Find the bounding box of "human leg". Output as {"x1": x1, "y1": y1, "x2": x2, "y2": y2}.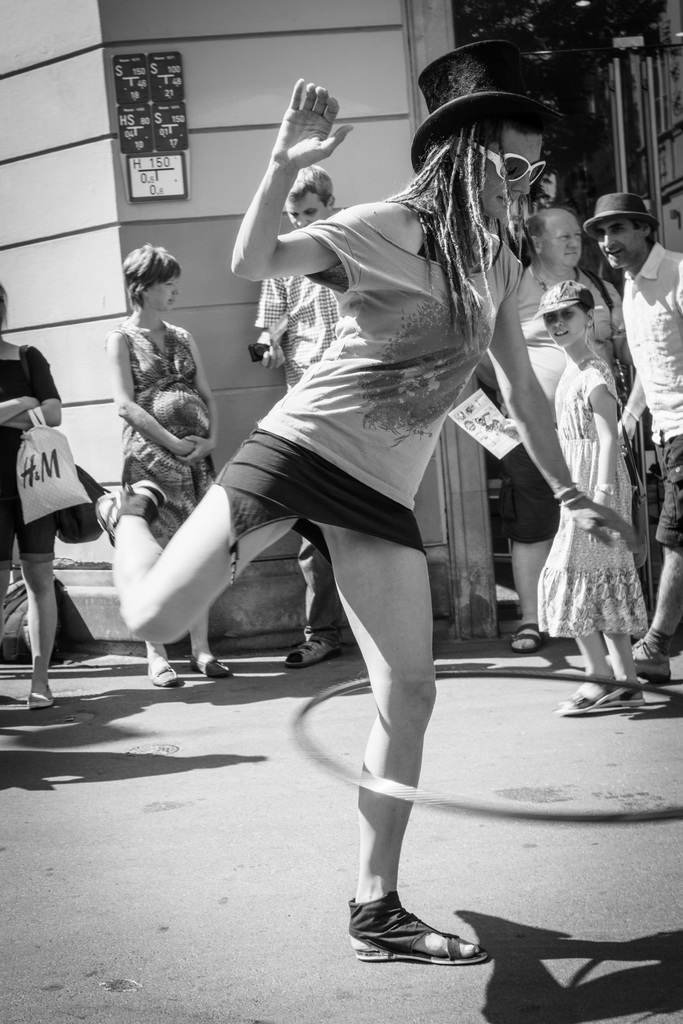
{"x1": 22, "y1": 514, "x2": 66, "y2": 710}.
